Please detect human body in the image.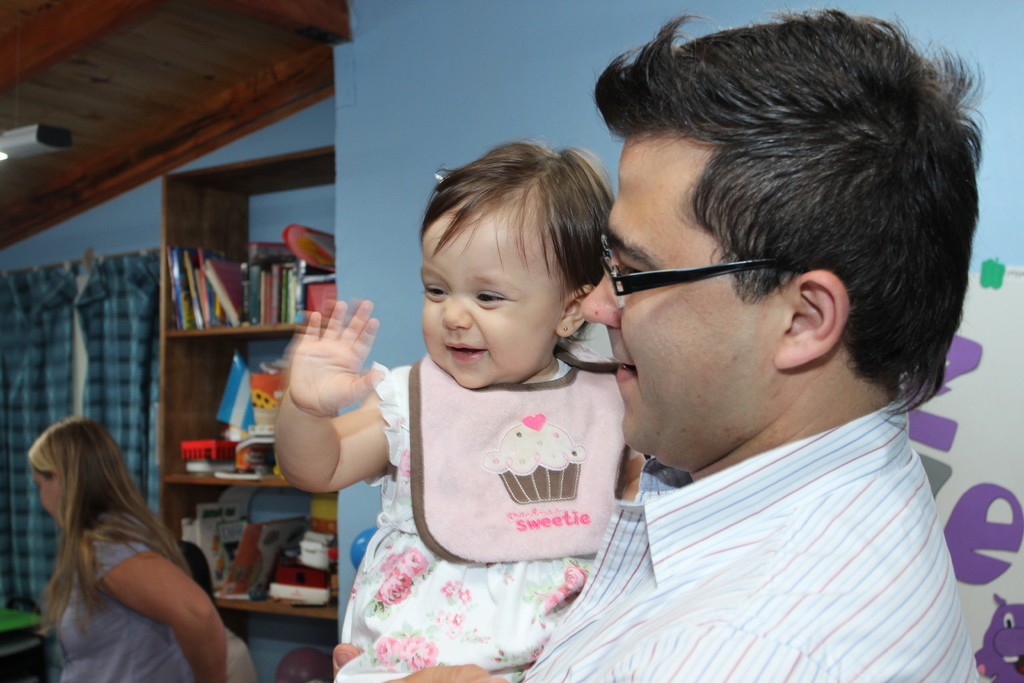
397:6:987:682.
